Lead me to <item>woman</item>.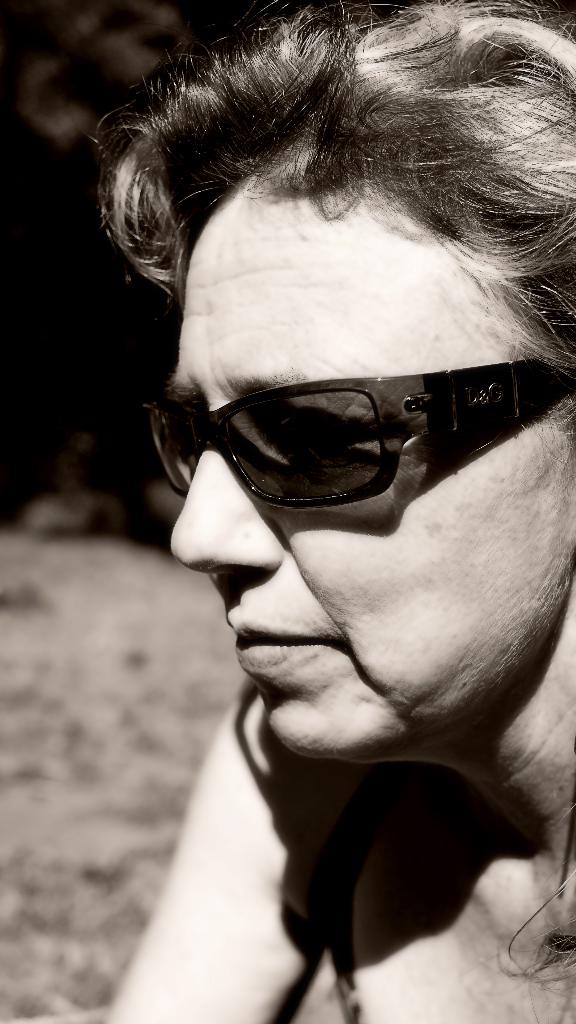
Lead to 87, 0, 575, 1023.
